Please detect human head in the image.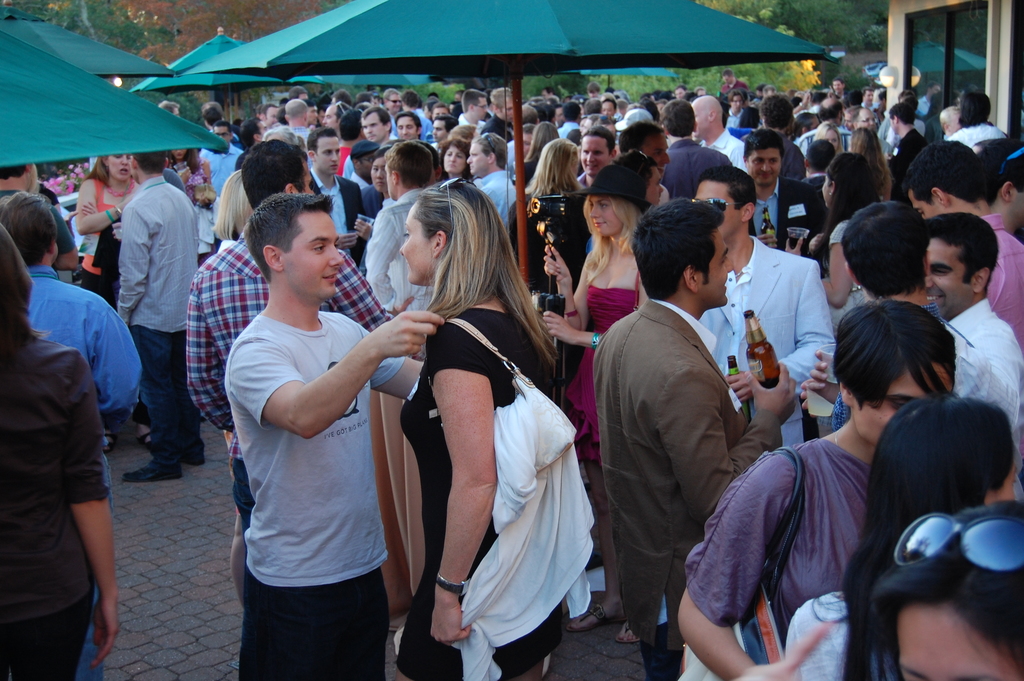
<box>432,114,458,140</box>.
